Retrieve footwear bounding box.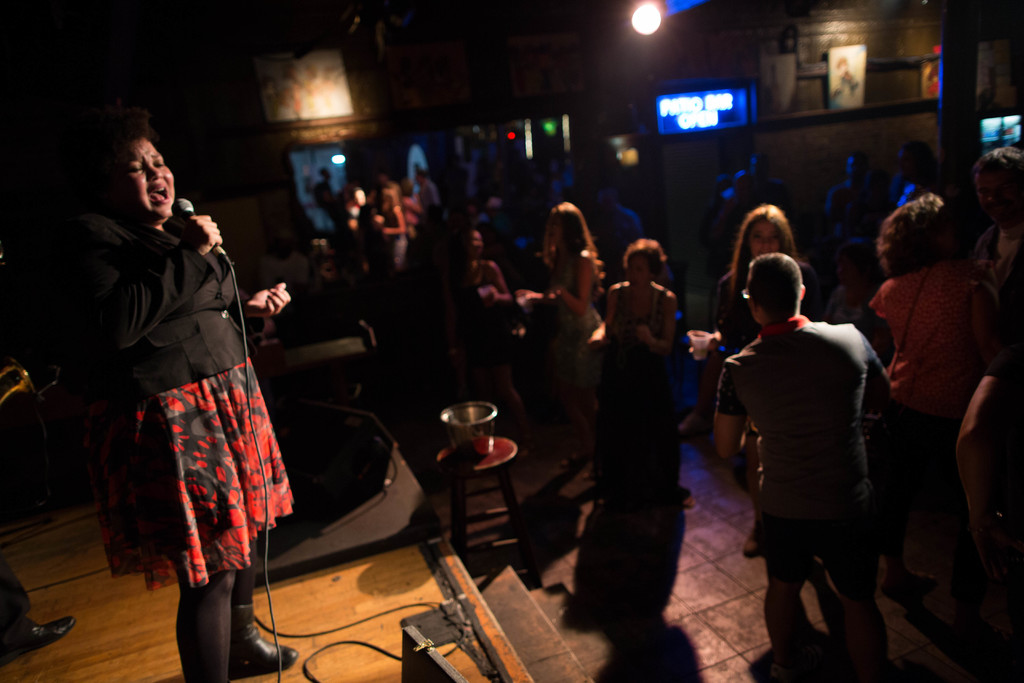
Bounding box: box(741, 523, 762, 559).
